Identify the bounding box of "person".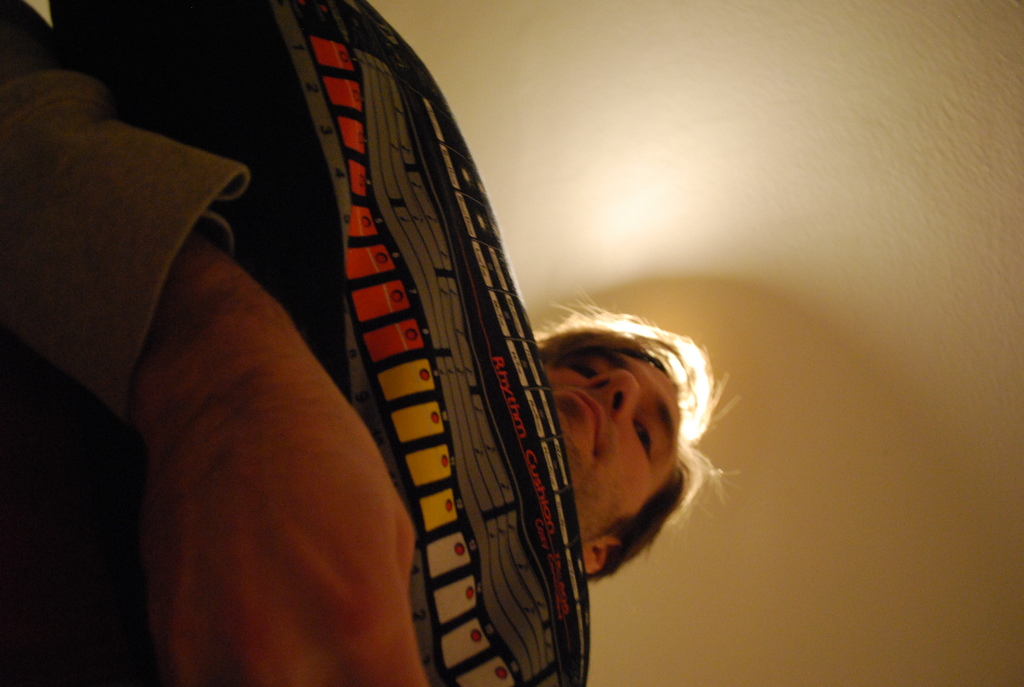
x1=0, y1=0, x2=761, y2=686.
